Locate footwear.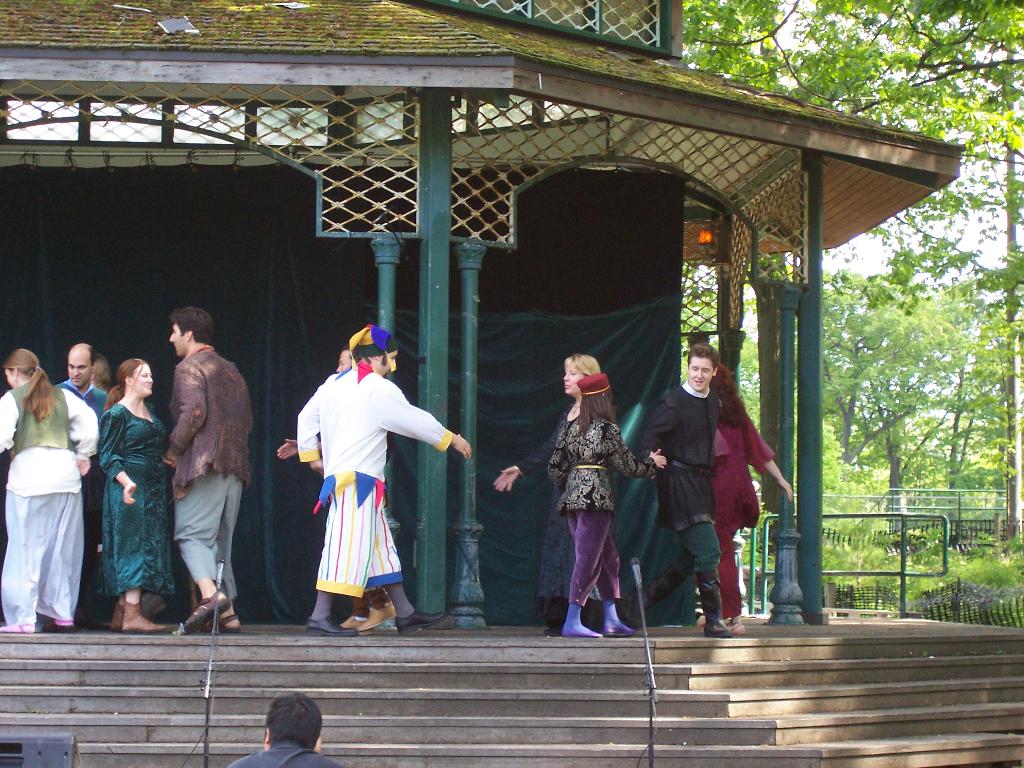
Bounding box: <region>112, 598, 127, 631</region>.
